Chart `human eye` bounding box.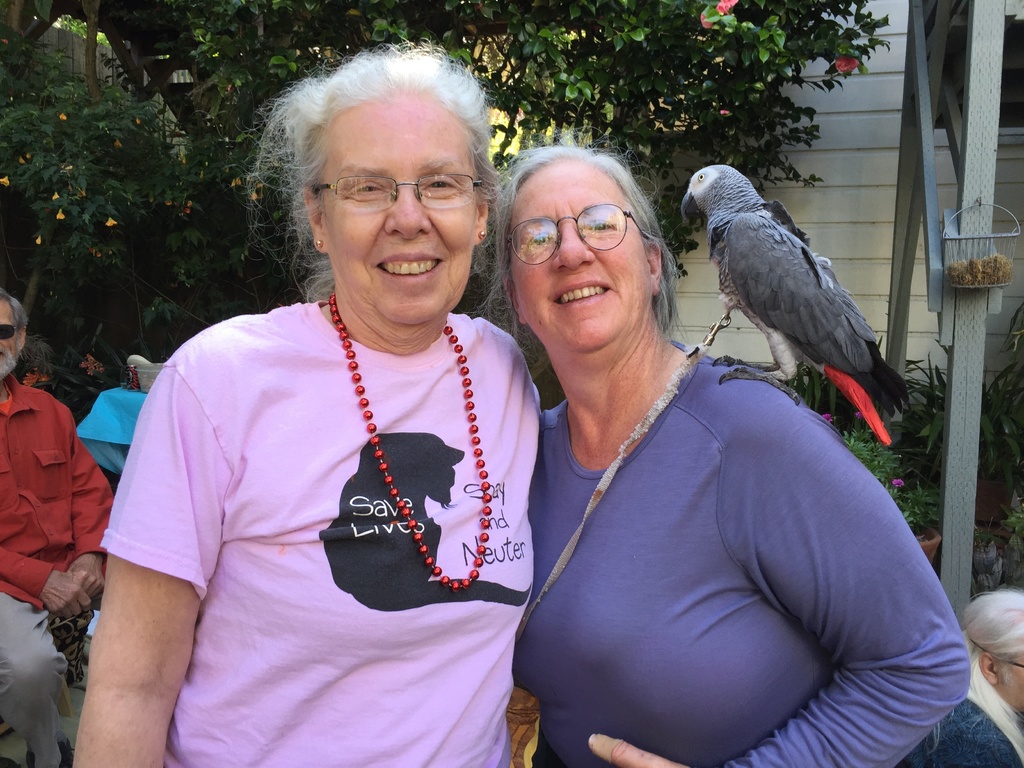
Charted: {"x1": 348, "y1": 179, "x2": 388, "y2": 200}.
